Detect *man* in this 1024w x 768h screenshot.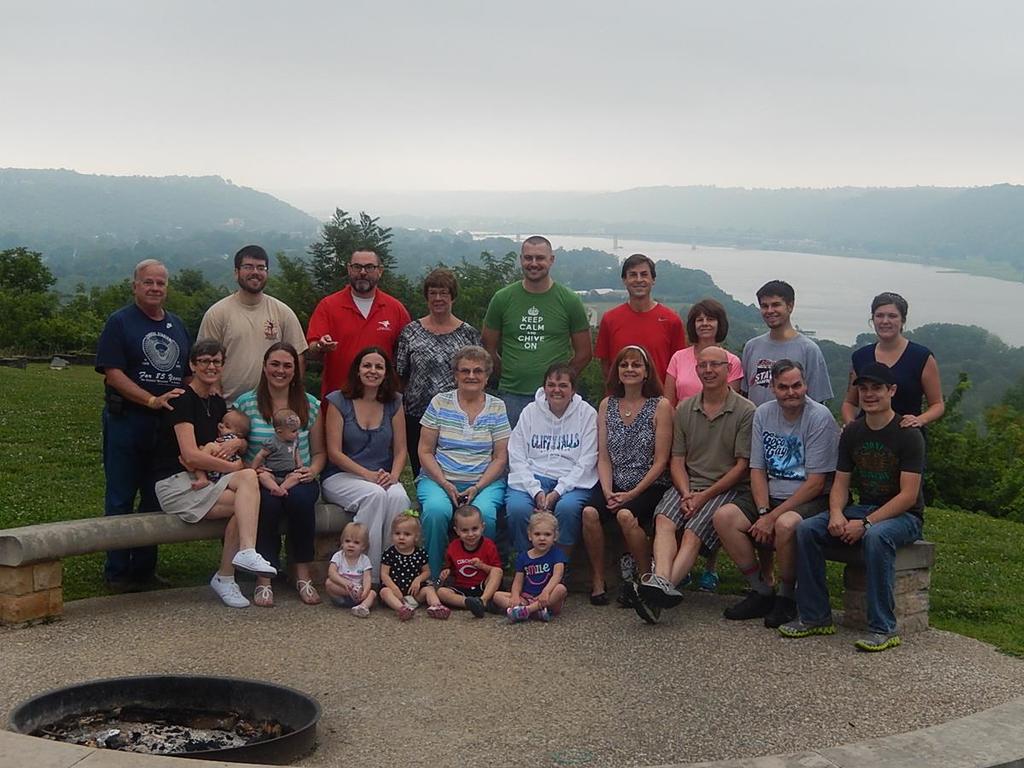
Detection: crop(84, 255, 207, 556).
